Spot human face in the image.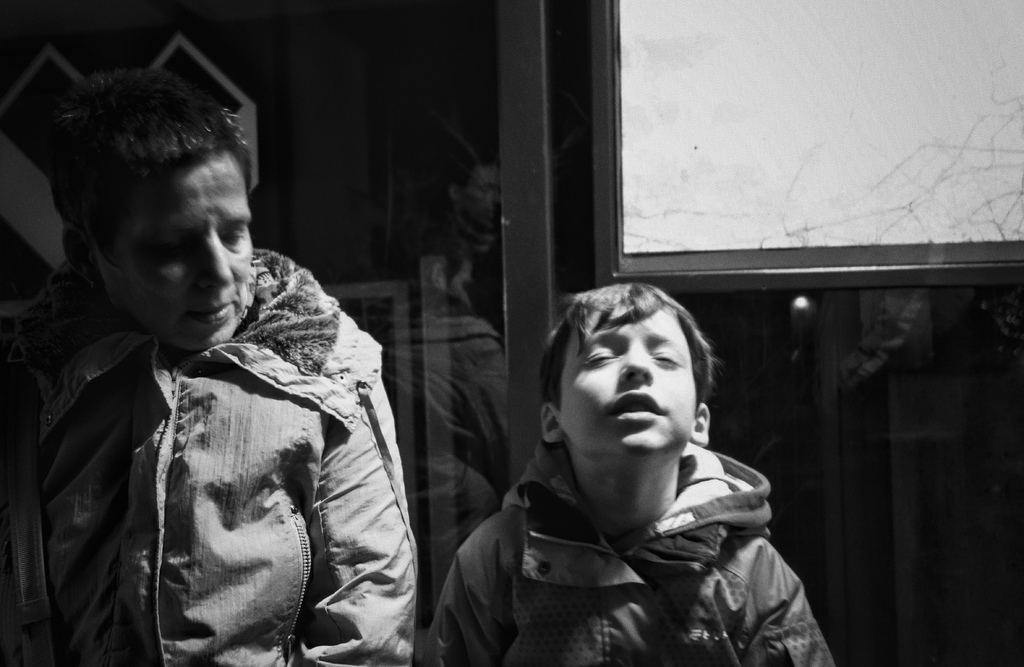
human face found at bbox(104, 155, 254, 353).
